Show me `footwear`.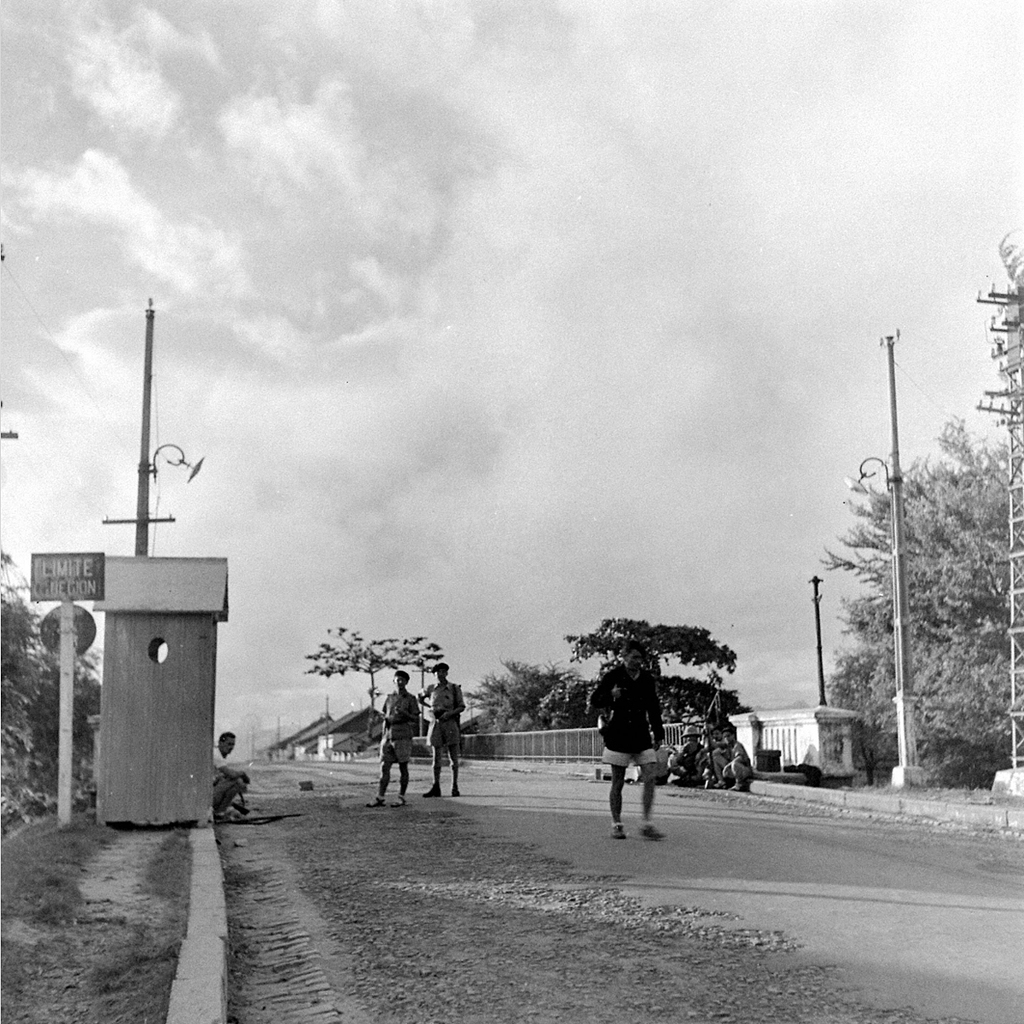
`footwear` is here: l=610, t=821, r=626, b=844.
